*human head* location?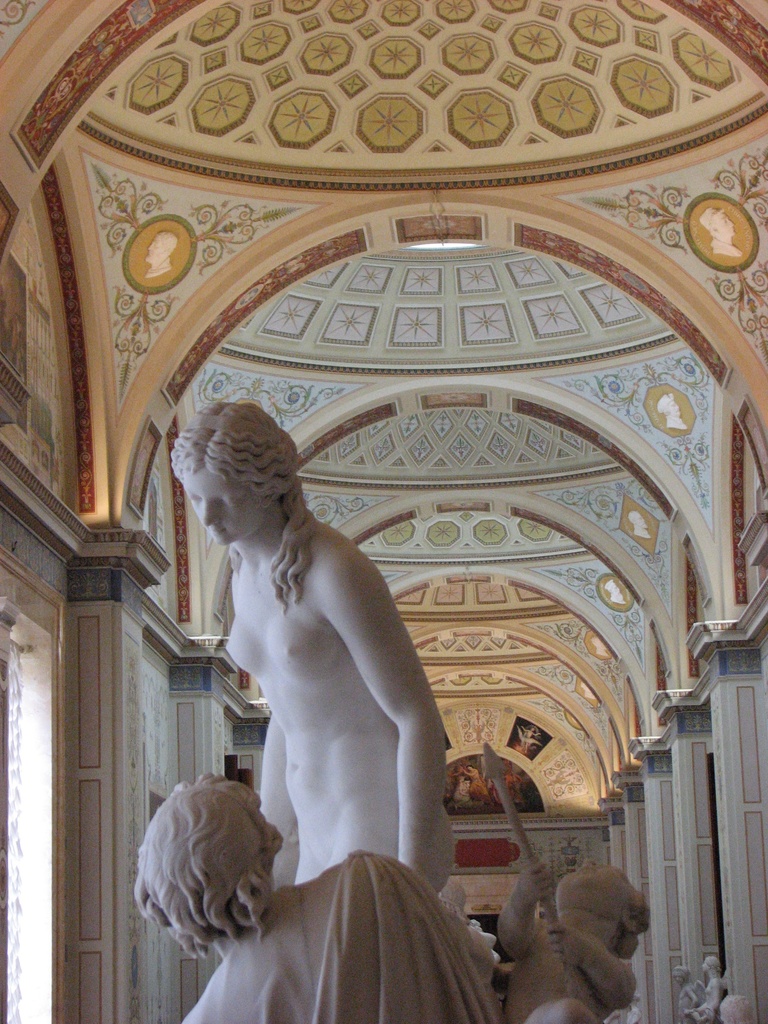
locate(174, 407, 296, 548)
